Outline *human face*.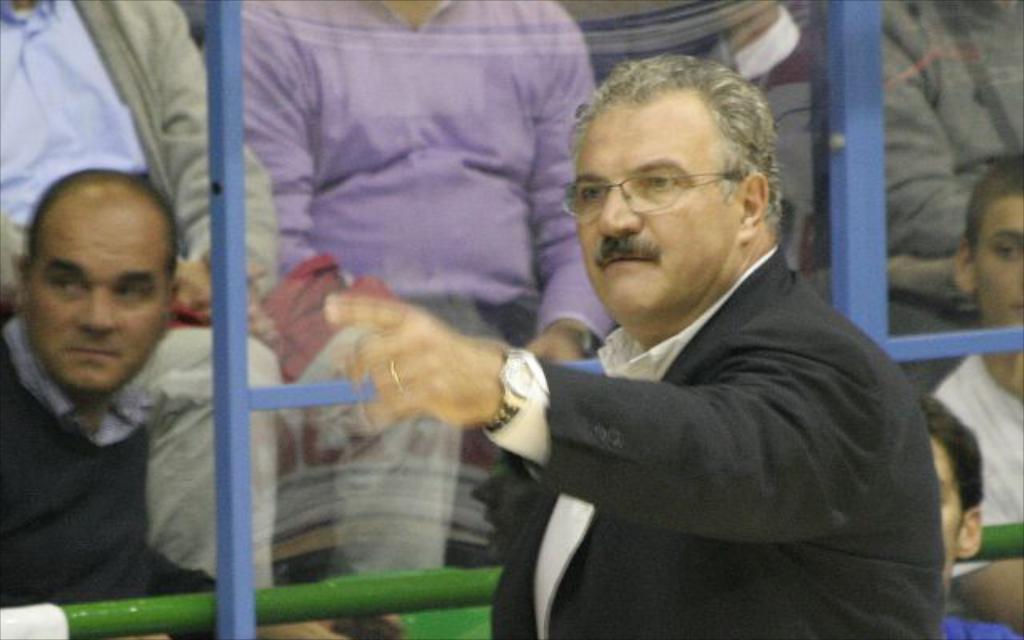
Outline: box(584, 112, 731, 320).
